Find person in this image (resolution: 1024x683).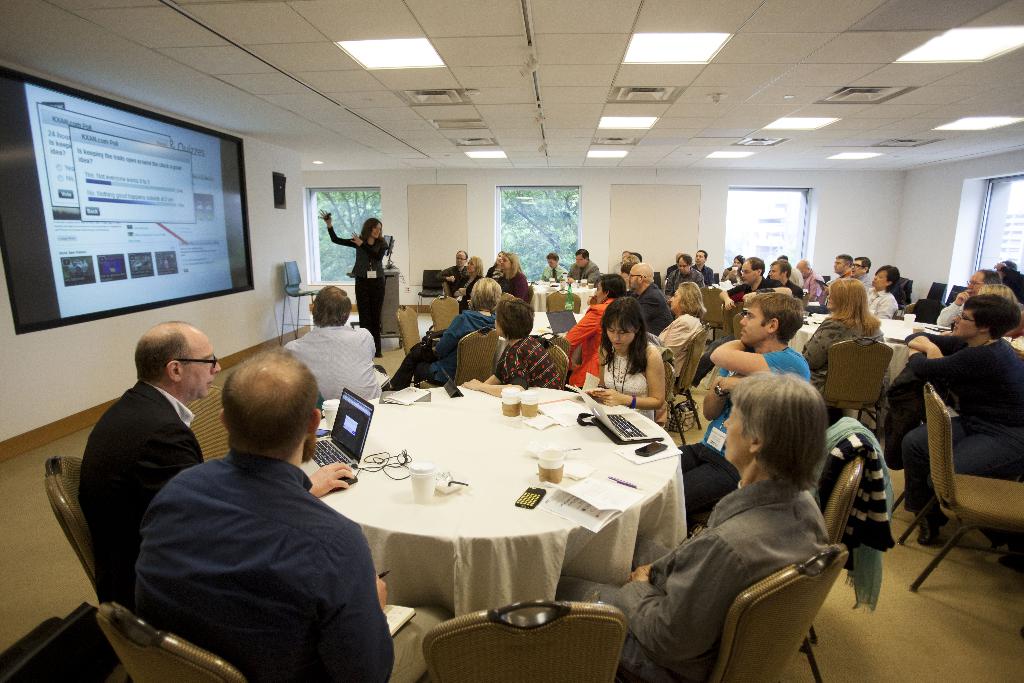
select_region(500, 251, 525, 299).
